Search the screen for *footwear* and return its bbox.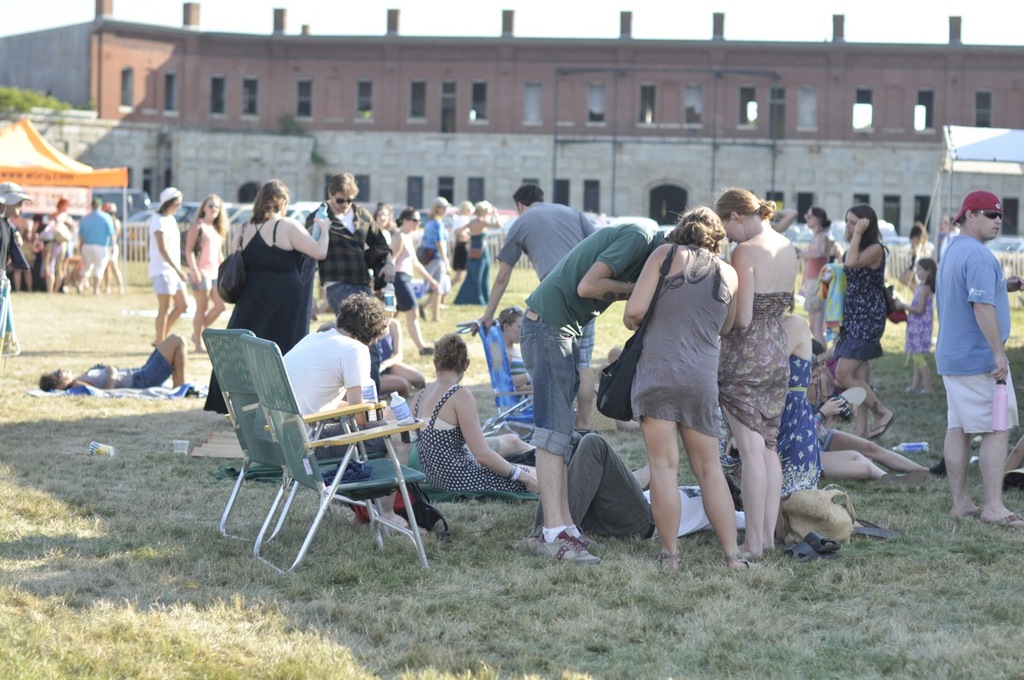
Found: [381,522,433,538].
